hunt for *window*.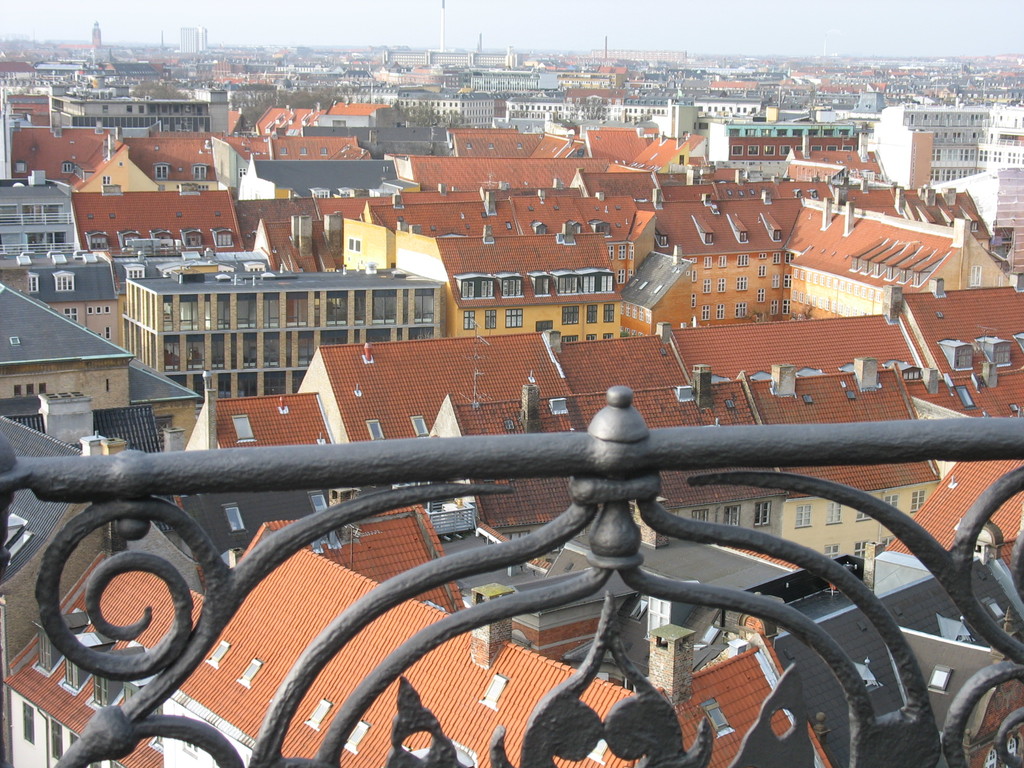
Hunted down at BBox(747, 141, 759, 159).
